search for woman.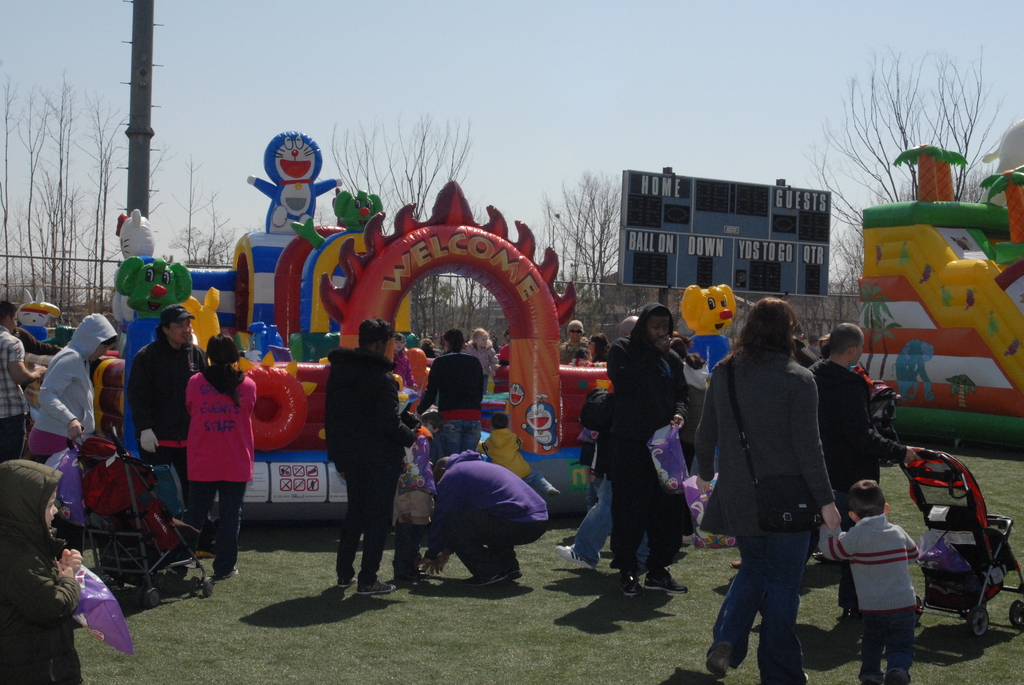
Found at bbox=[176, 330, 257, 583].
